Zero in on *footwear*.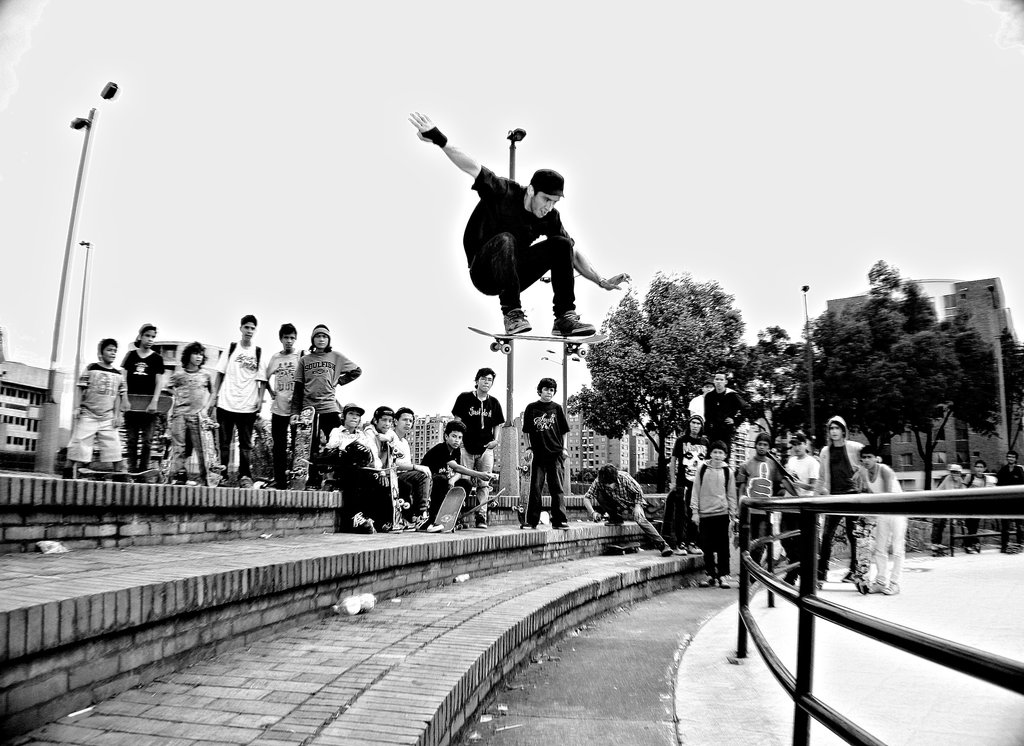
Zeroed in: 678, 541, 689, 554.
